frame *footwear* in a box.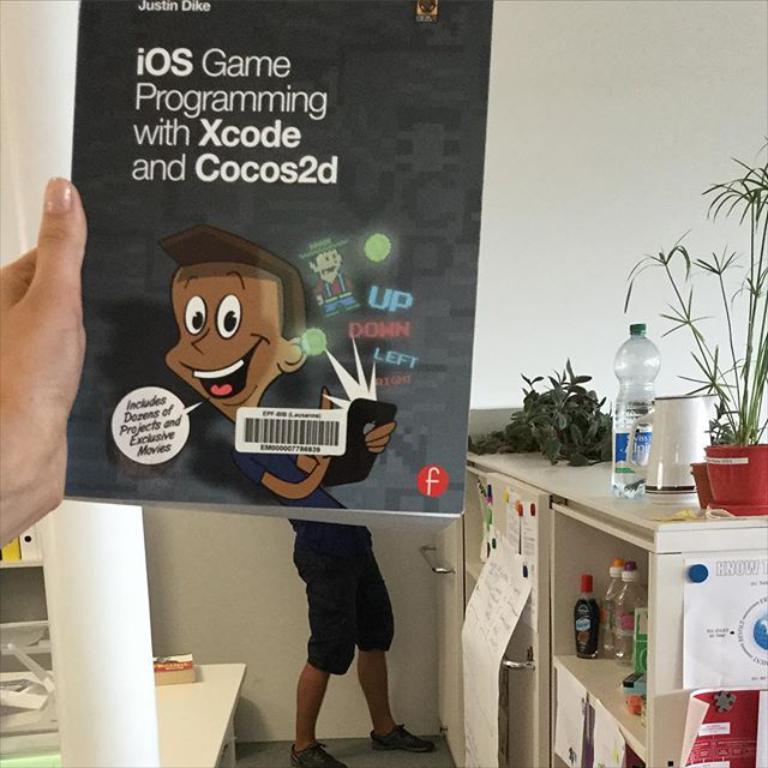
[287, 739, 347, 767].
